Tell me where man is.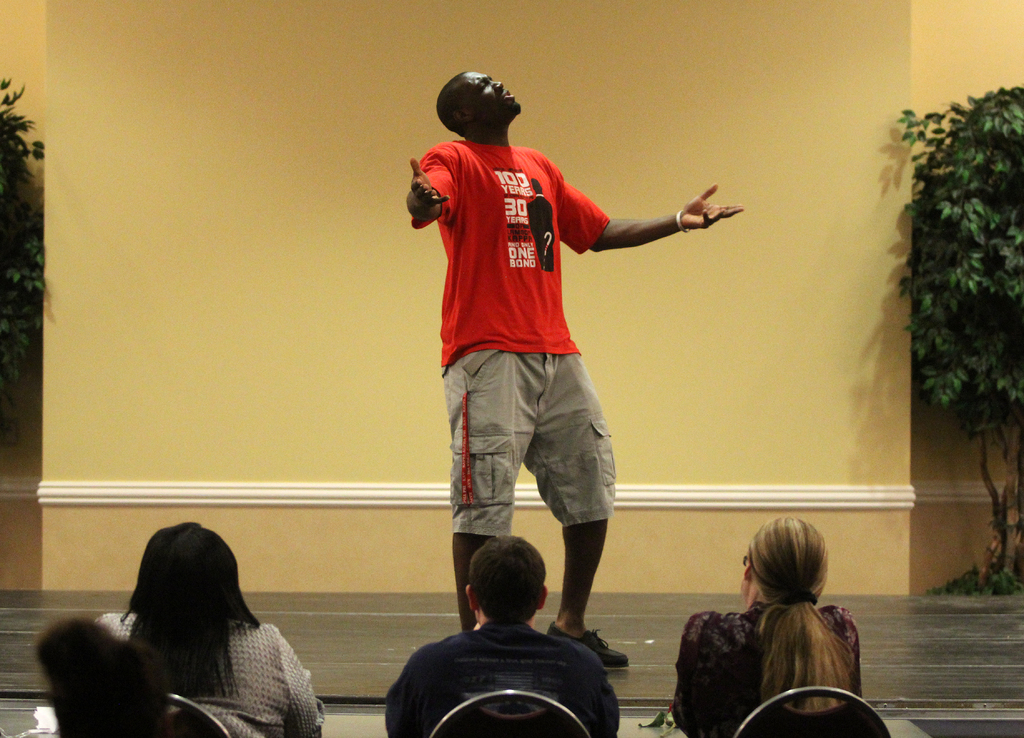
man is at x1=378 y1=533 x2=625 y2=735.
